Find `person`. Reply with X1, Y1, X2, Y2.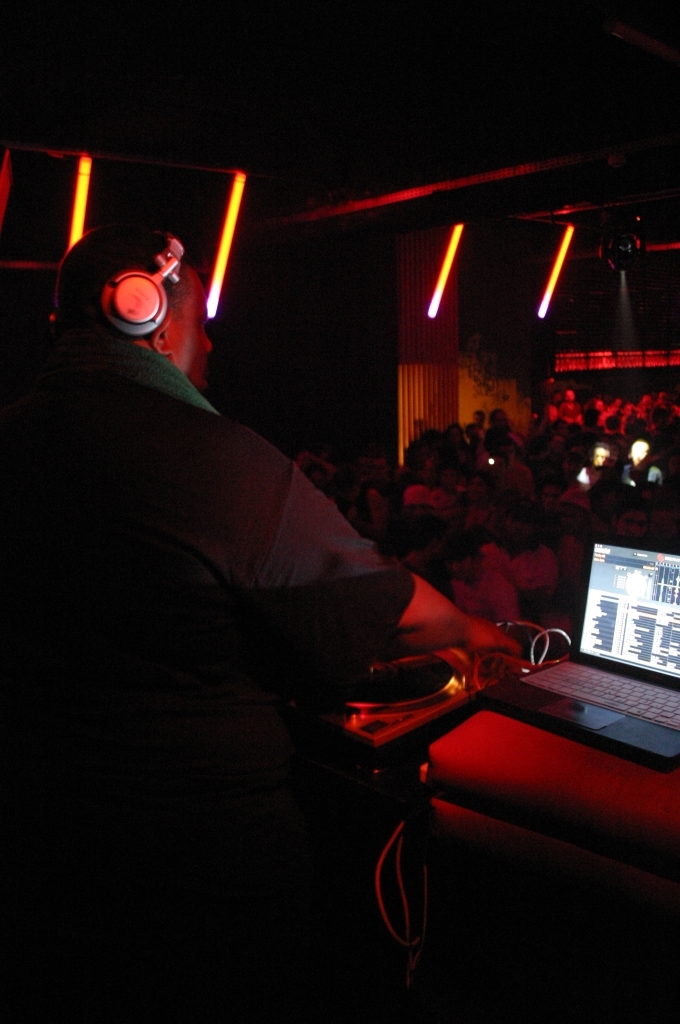
612, 388, 635, 423.
